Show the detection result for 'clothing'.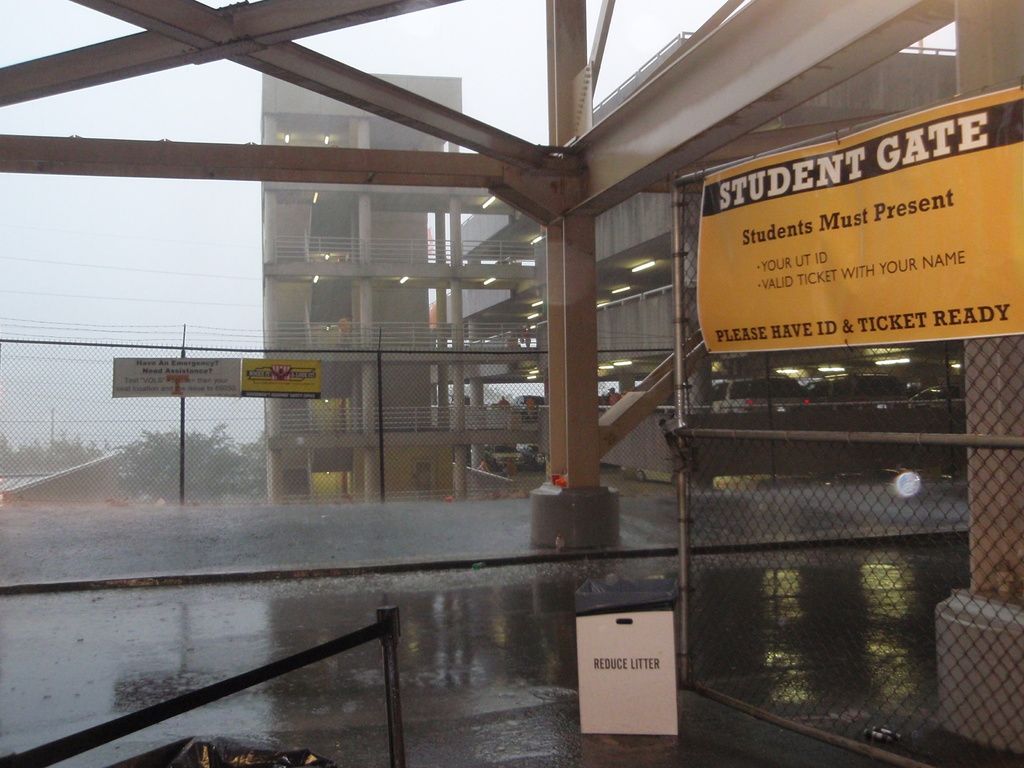
bbox=[500, 399, 511, 405].
